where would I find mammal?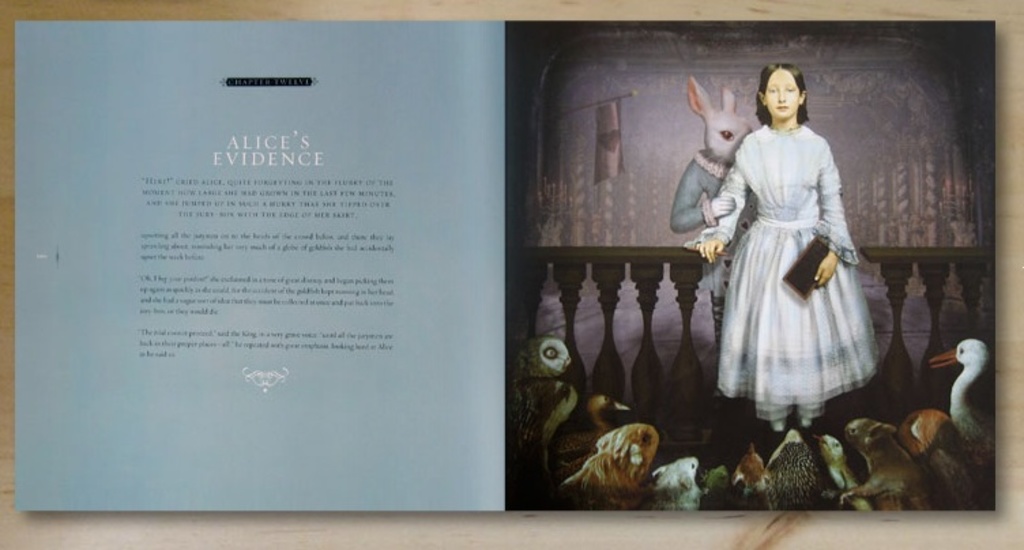
At bbox=[669, 78, 757, 338].
